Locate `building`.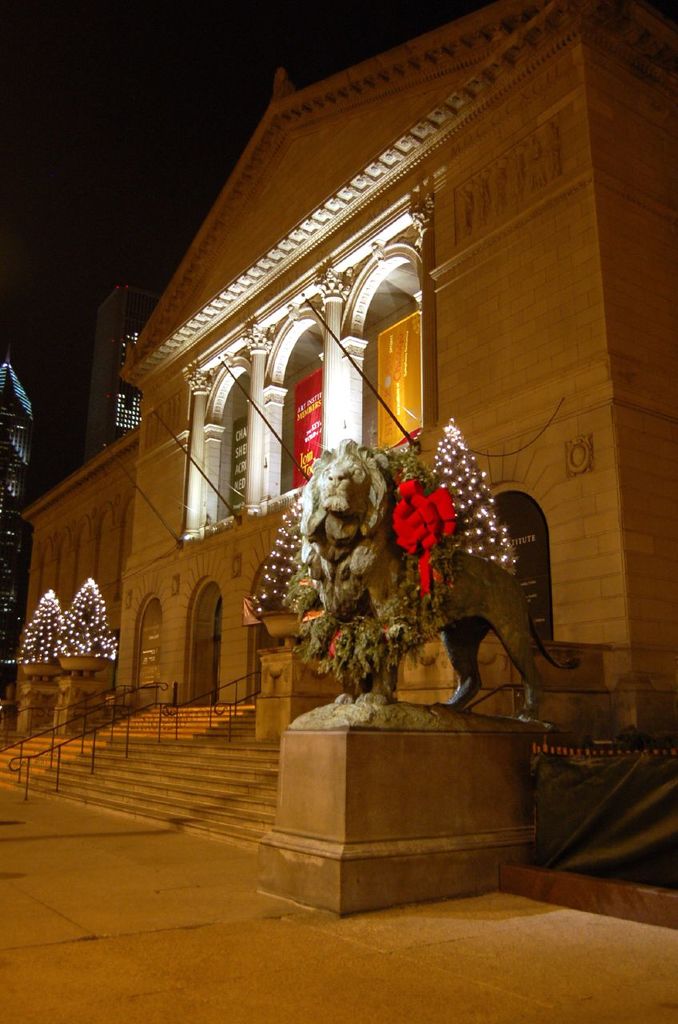
Bounding box: (6, 0, 677, 732).
